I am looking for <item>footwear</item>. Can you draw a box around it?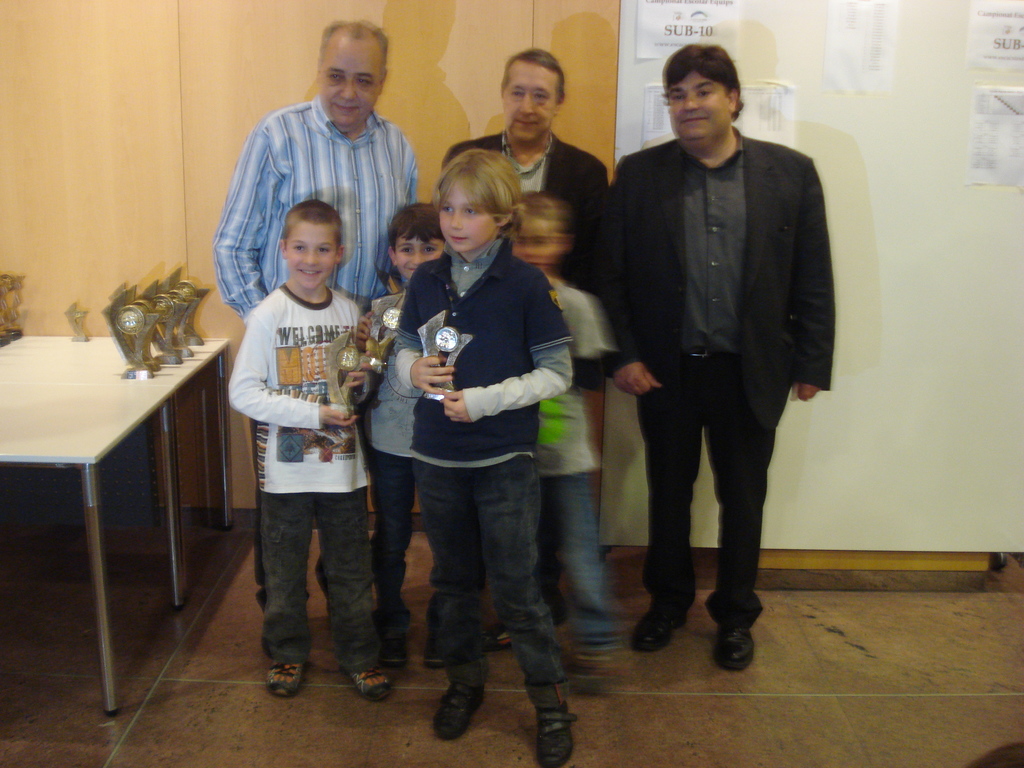
Sure, the bounding box is (left=565, top=644, right=618, bottom=695).
